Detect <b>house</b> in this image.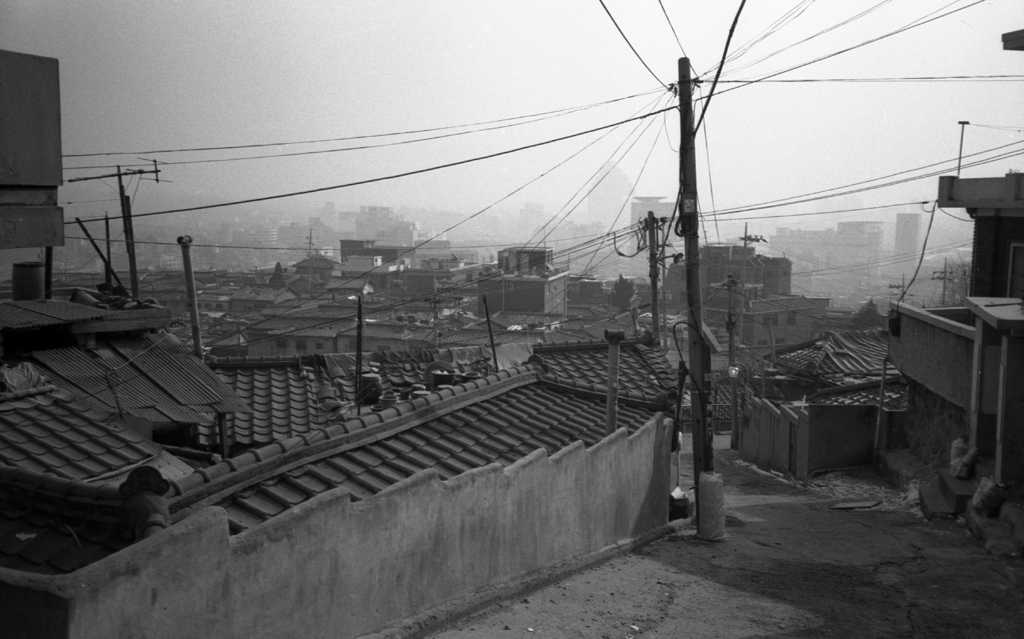
Detection: [408, 234, 474, 320].
